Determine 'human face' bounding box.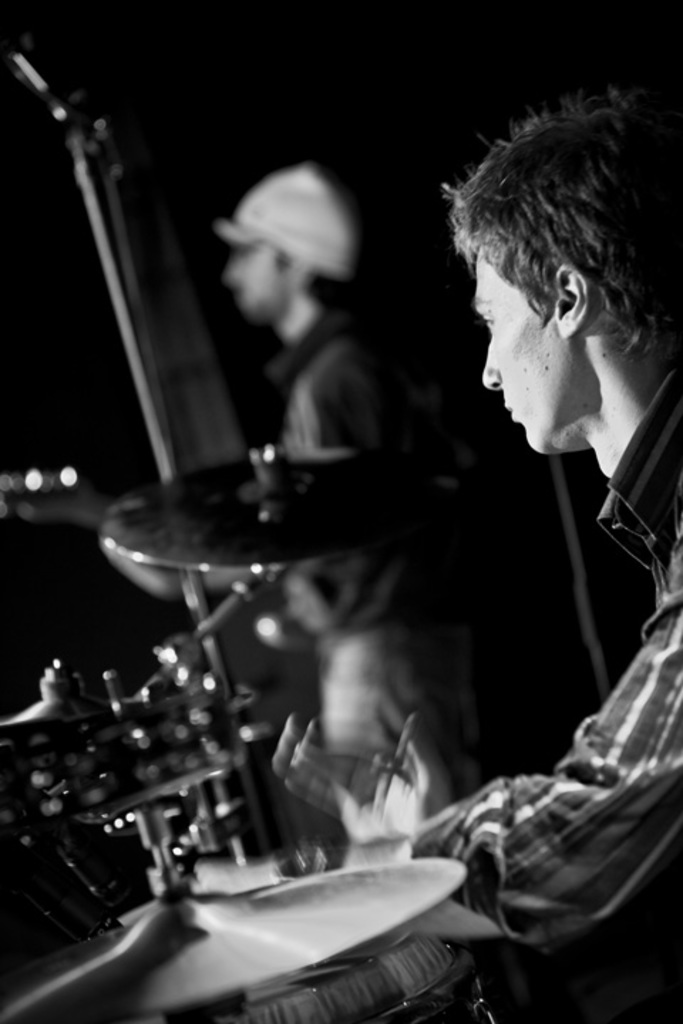
Determined: 478/242/576/457.
